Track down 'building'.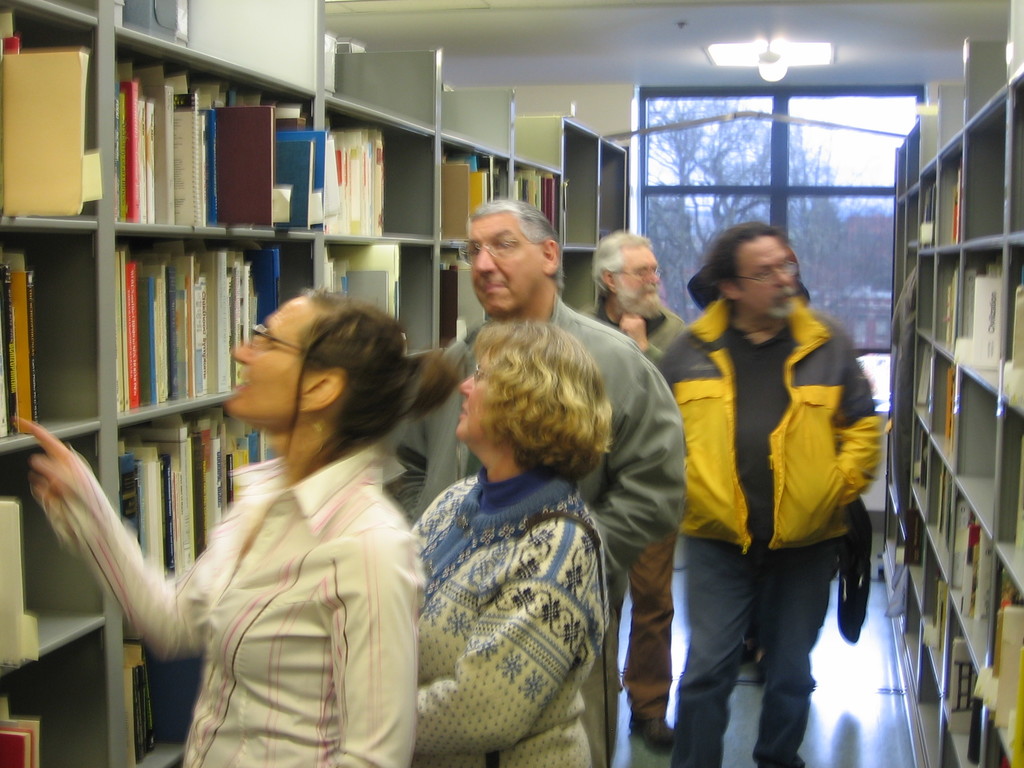
Tracked to BBox(0, 0, 1023, 767).
